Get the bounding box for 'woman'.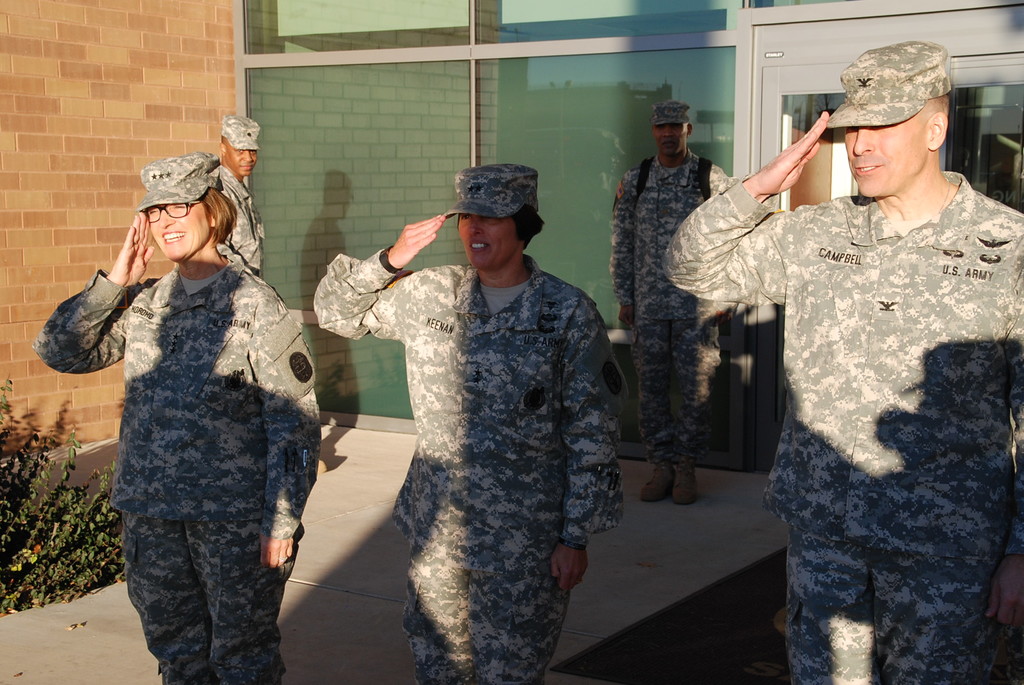
[309, 166, 628, 684].
